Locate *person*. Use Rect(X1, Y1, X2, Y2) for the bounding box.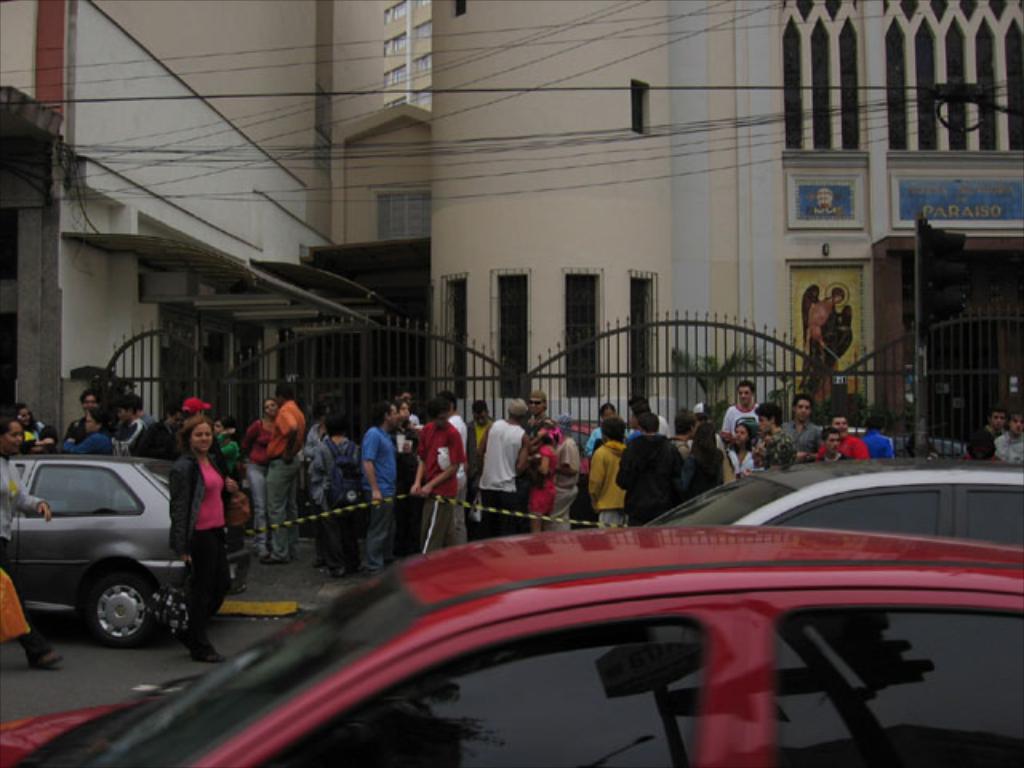
Rect(715, 384, 755, 435).
